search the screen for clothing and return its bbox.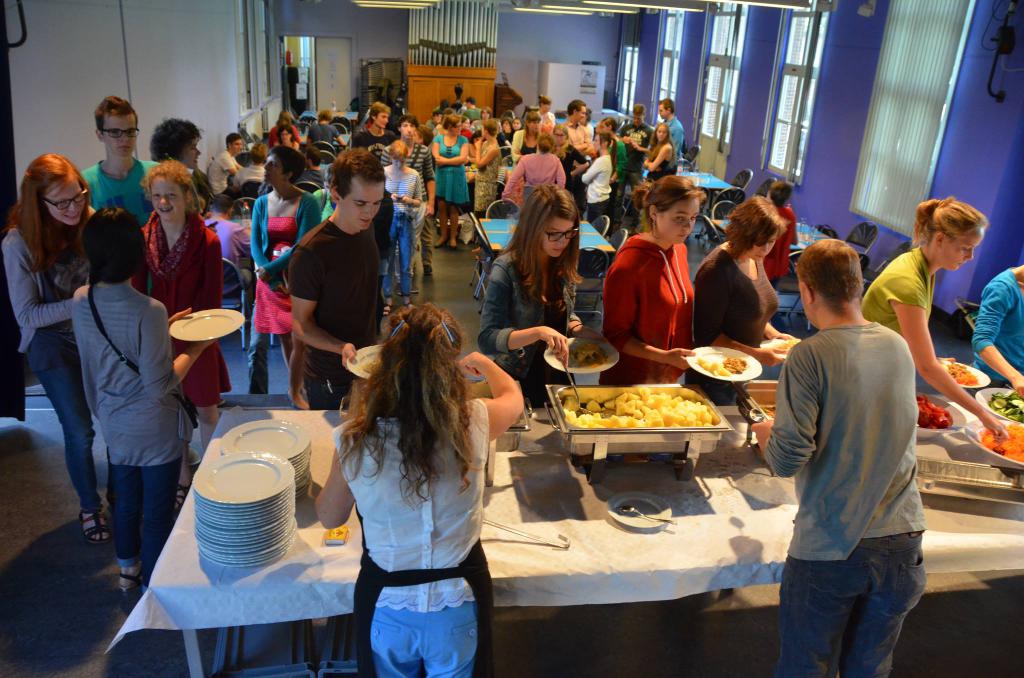
Found: 0/228/97/512.
